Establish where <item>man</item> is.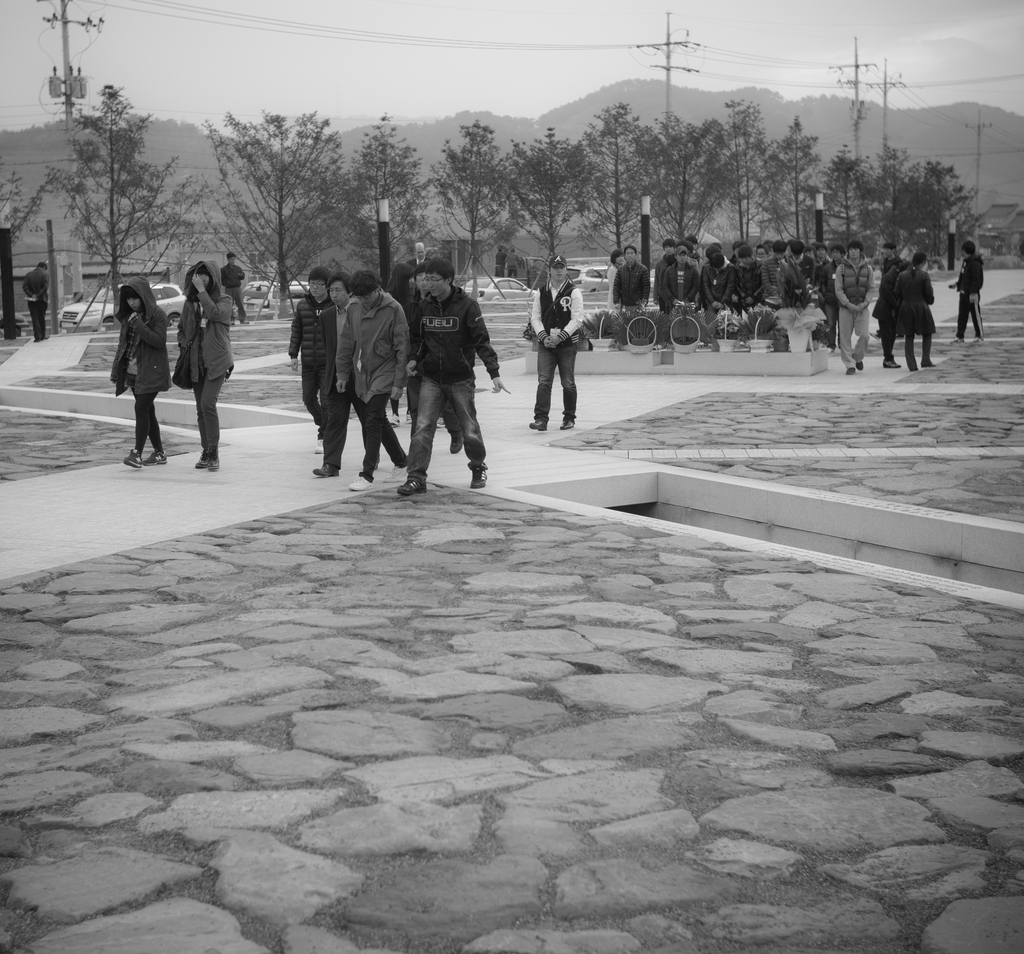
Established at bbox=[278, 265, 351, 479].
